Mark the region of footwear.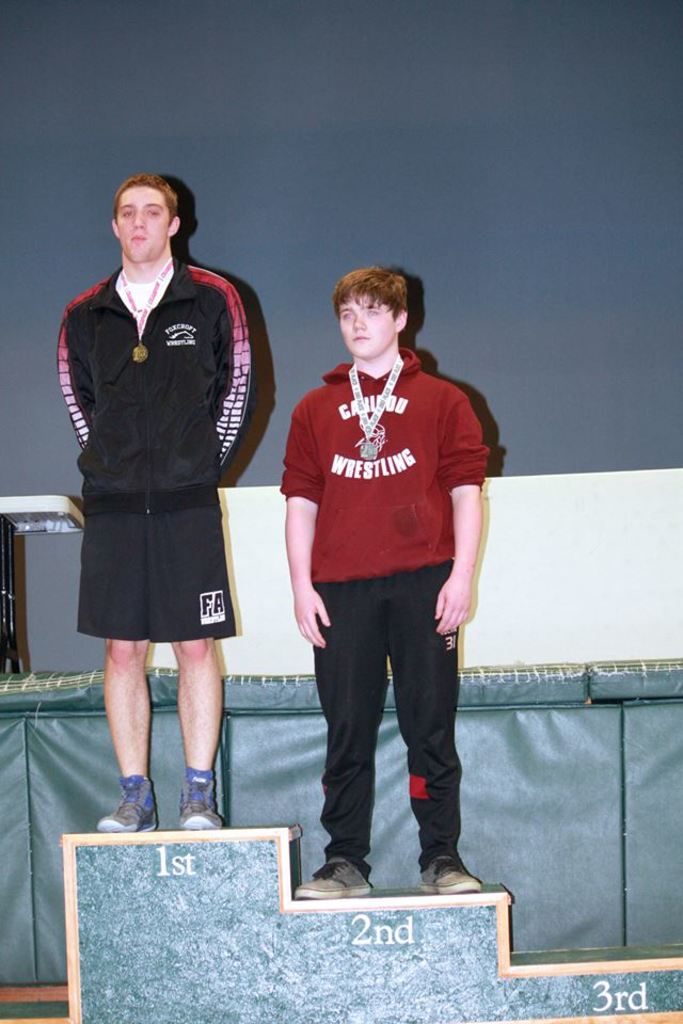
Region: (295, 851, 378, 898).
